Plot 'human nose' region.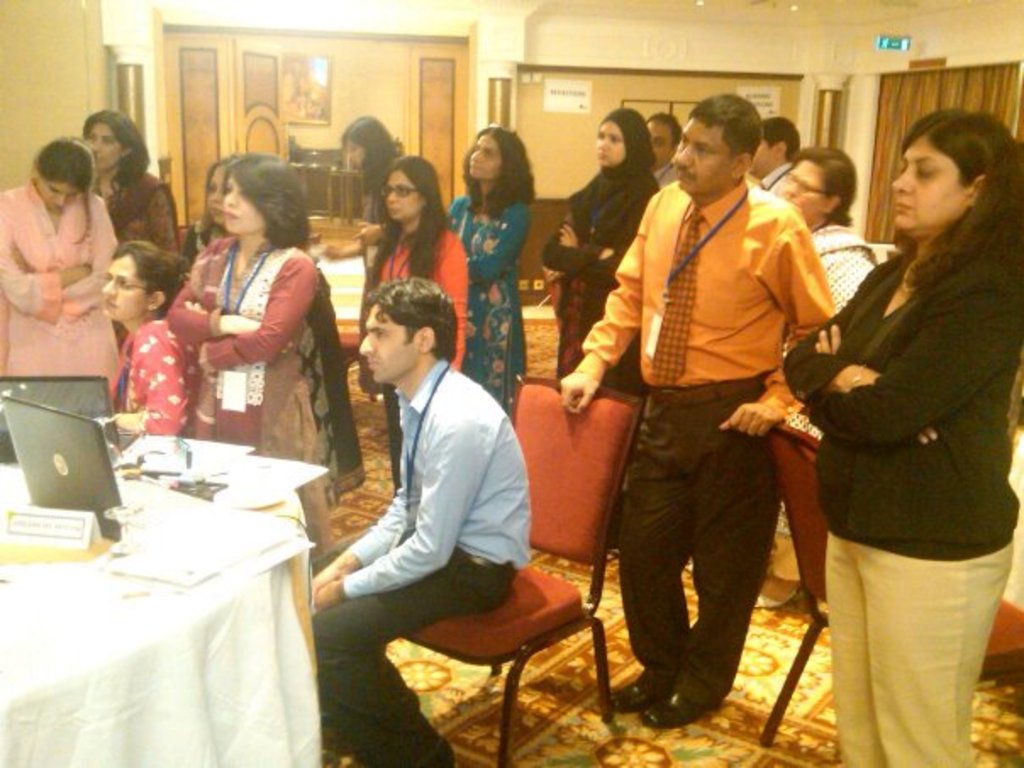
Plotted at 785, 181, 797, 197.
